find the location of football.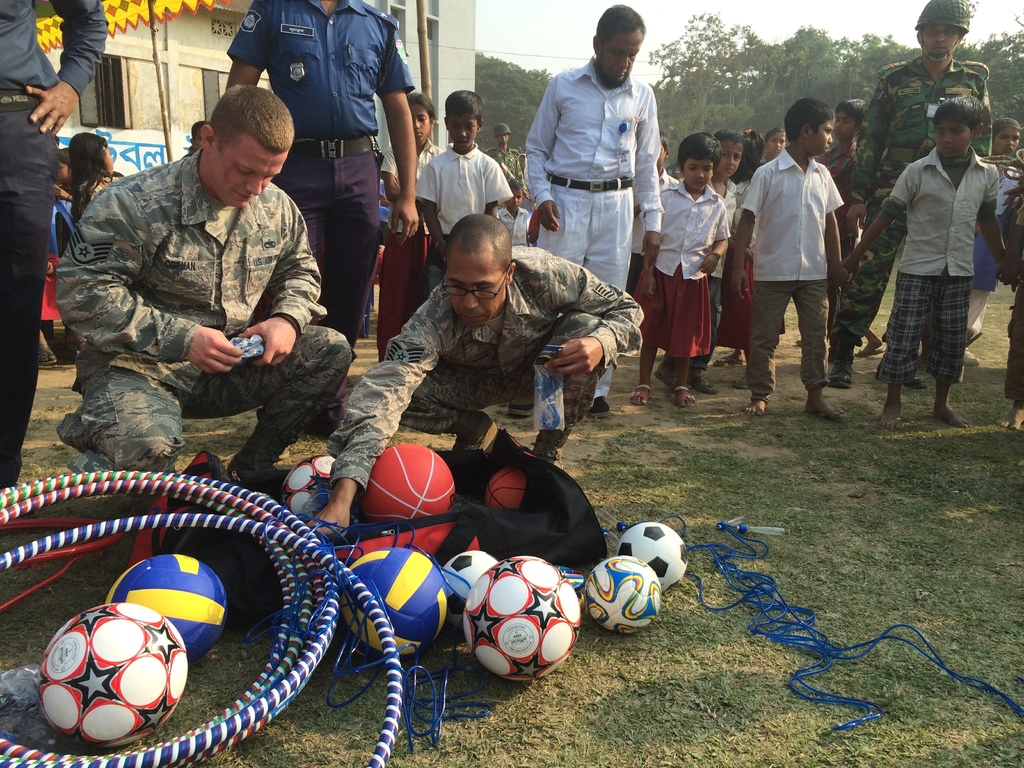
Location: crop(465, 556, 582, 683).
